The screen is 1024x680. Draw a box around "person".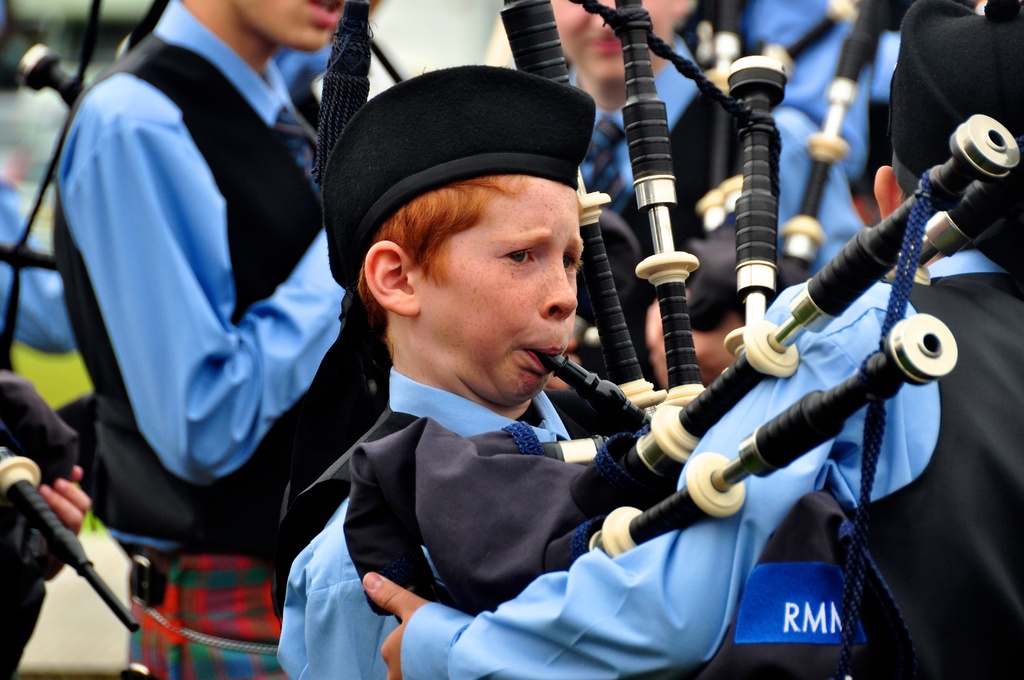
(54,0,388,679).
